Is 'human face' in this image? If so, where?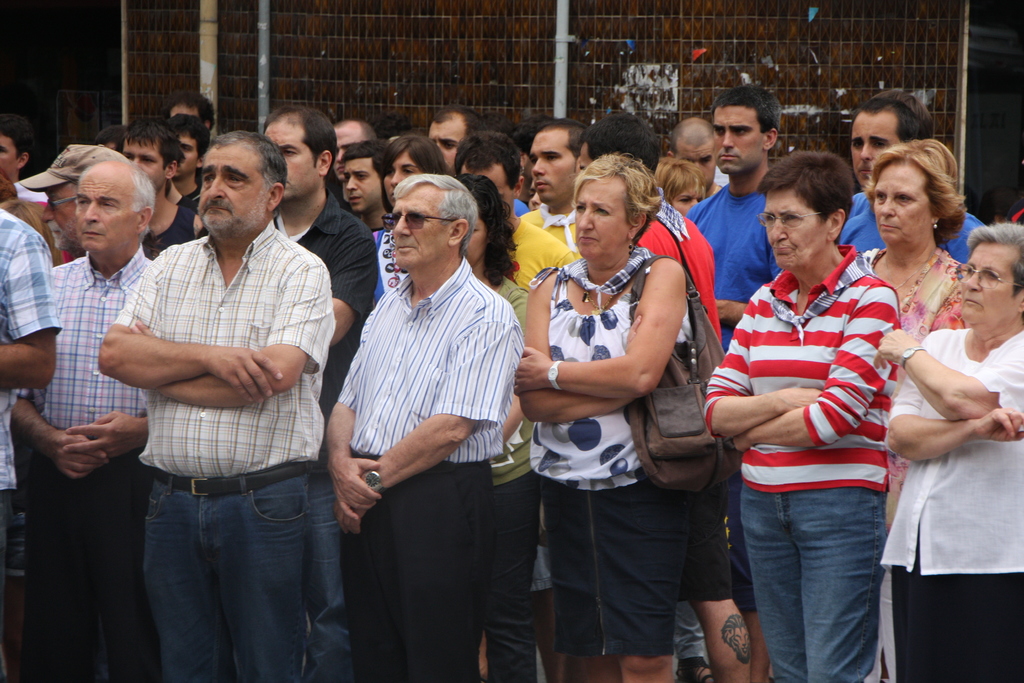
Yes, at bbox=(575, 175, 628, 258).
